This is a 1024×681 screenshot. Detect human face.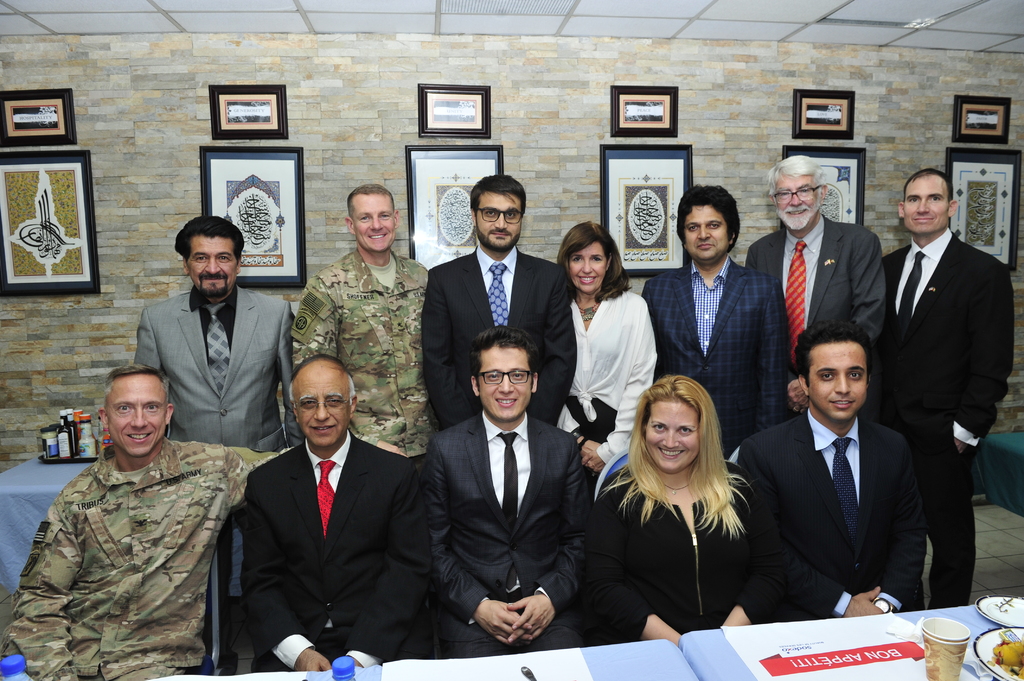
box(476, 348, 531, 424).
